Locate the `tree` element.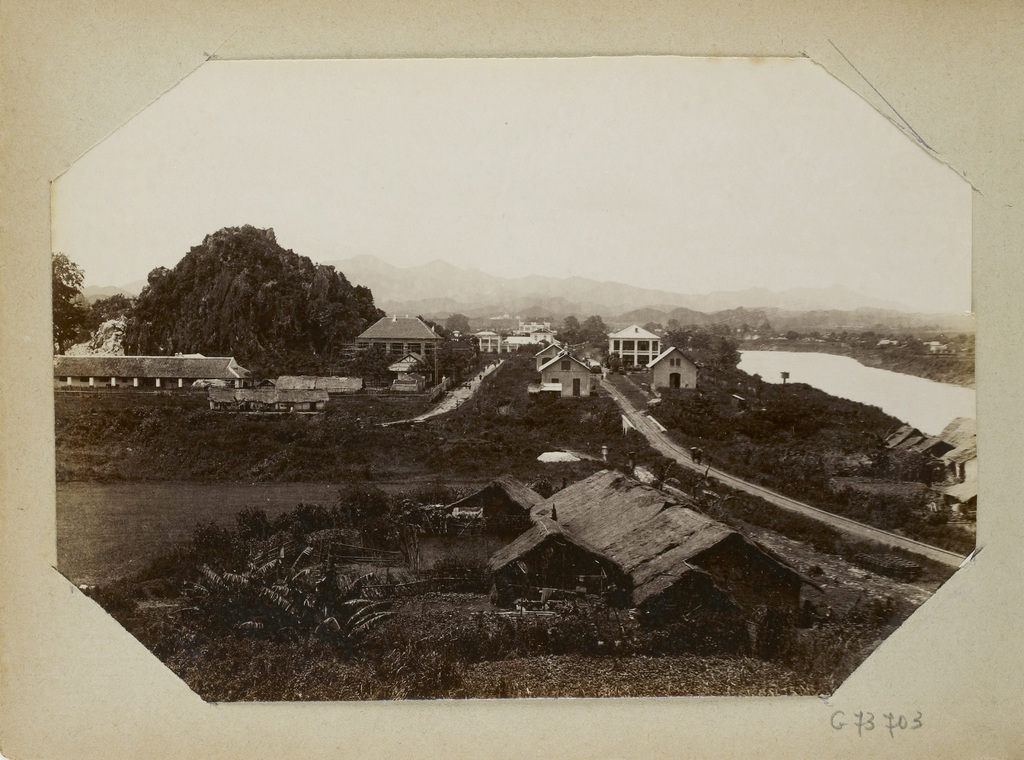
Element bbox: x1=575 y1=314 x2=609 y2=355.
